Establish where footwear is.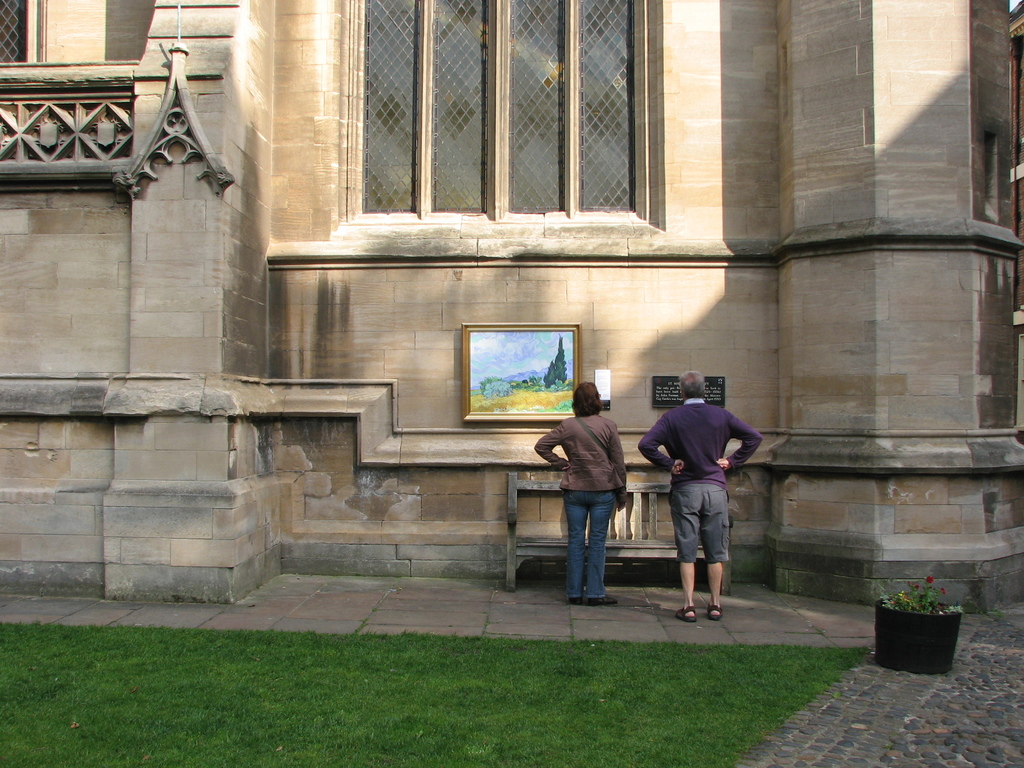
Established at bbox=(588, 595, 623, 605).
